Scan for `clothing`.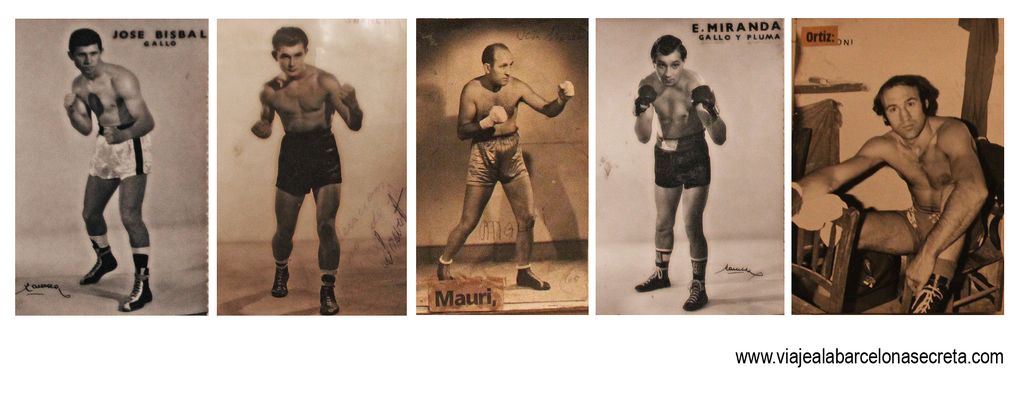
Scan result: x1=469, y1=126, x2=524, y2=181.
